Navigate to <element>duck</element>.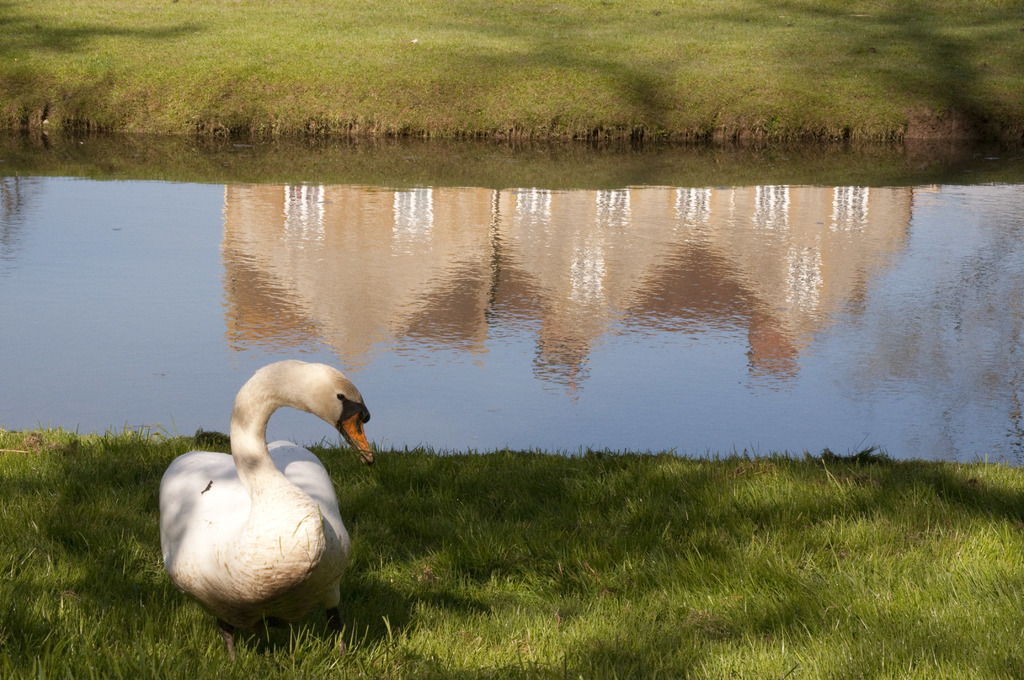
Navigation target: bbox=(140, 346, 373, 635).
